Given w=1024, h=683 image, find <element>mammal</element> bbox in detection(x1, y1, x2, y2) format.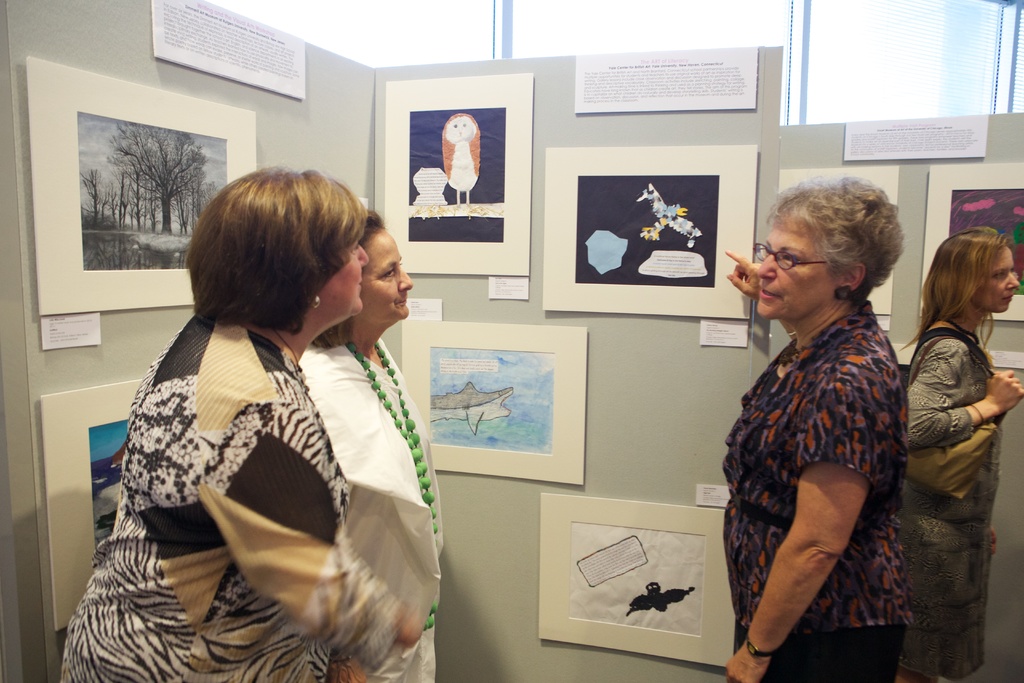
detection(720, 161, 912, 682).
